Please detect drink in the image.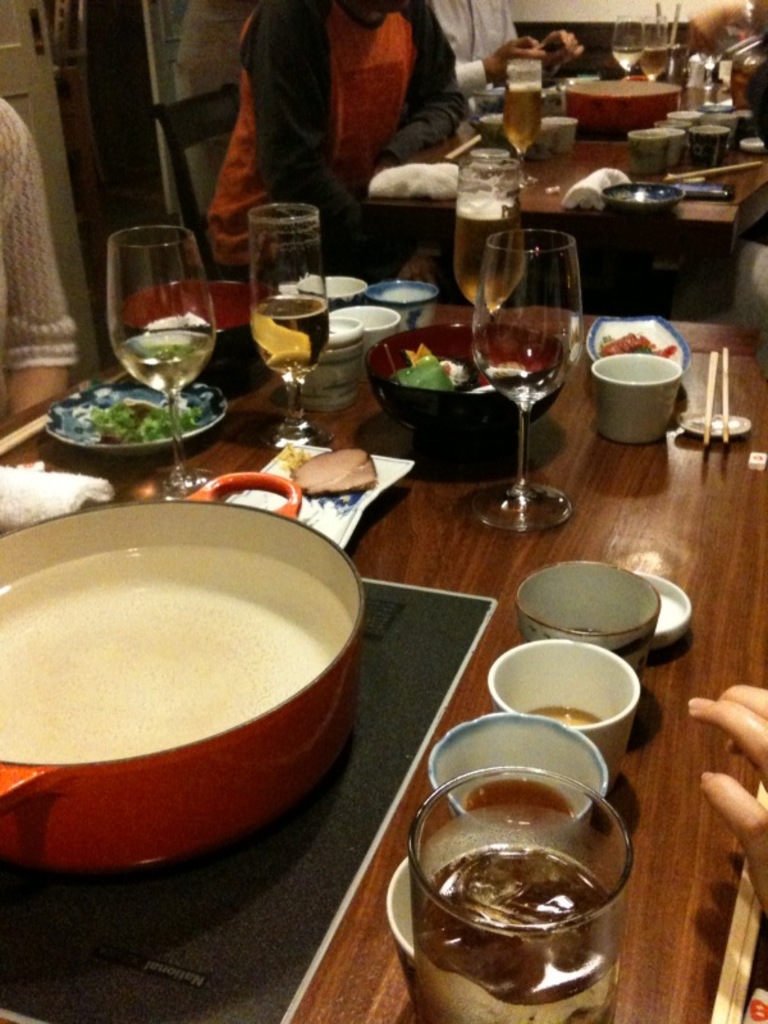
<bbox>500, 90, 544, 154</bbox>.
